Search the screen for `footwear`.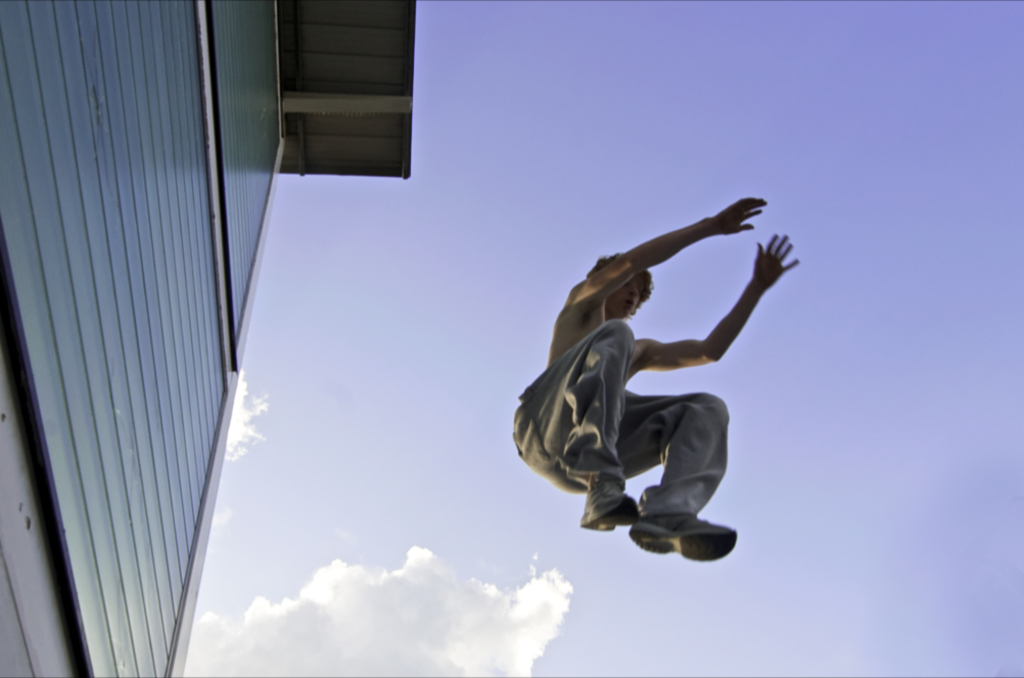
Found at <bbox>610, 498, 728, 561</bbox>.
